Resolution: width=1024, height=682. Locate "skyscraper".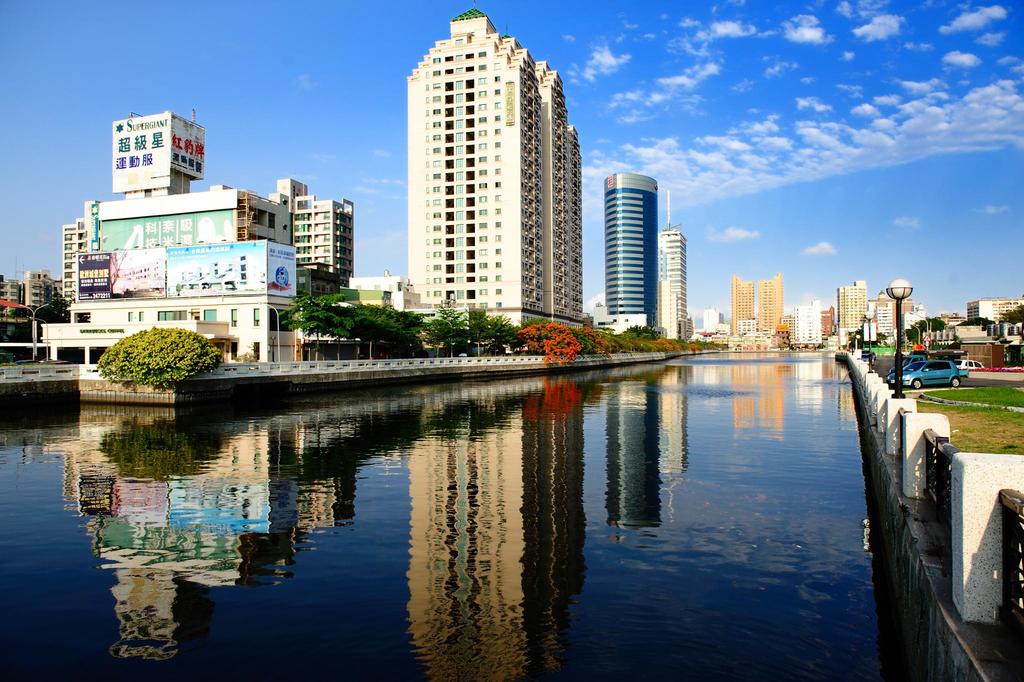
[380,19,607,337].
